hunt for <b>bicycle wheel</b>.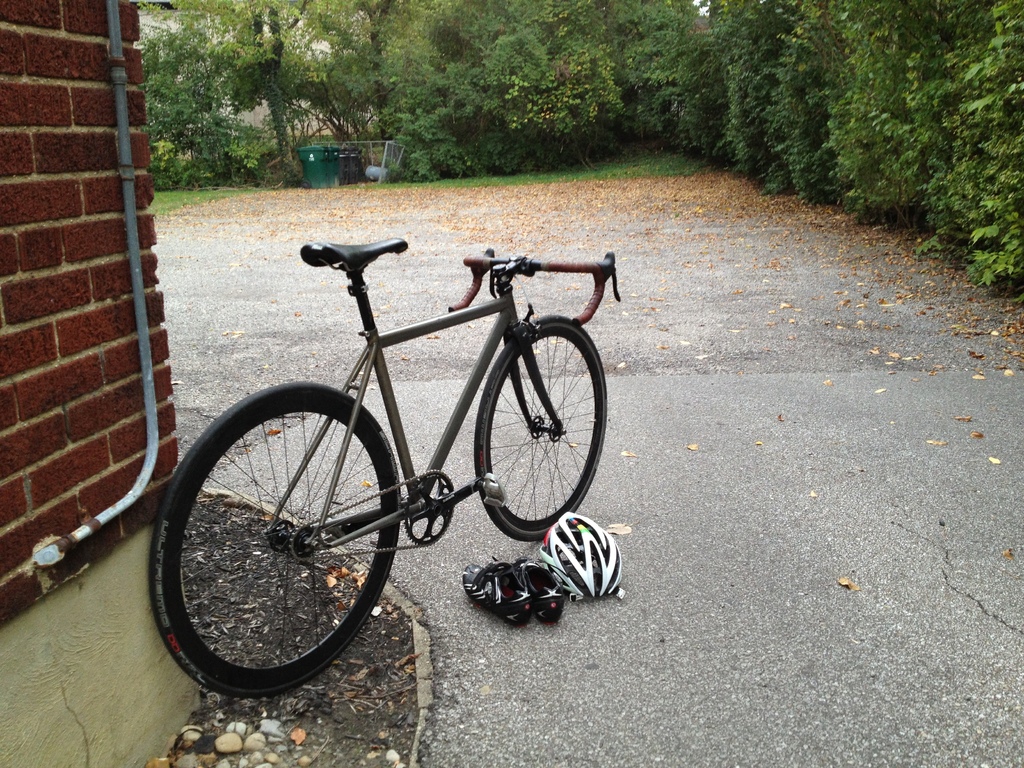
Hunted down at <bbox>474, 312, 605, 539</bbox>.
